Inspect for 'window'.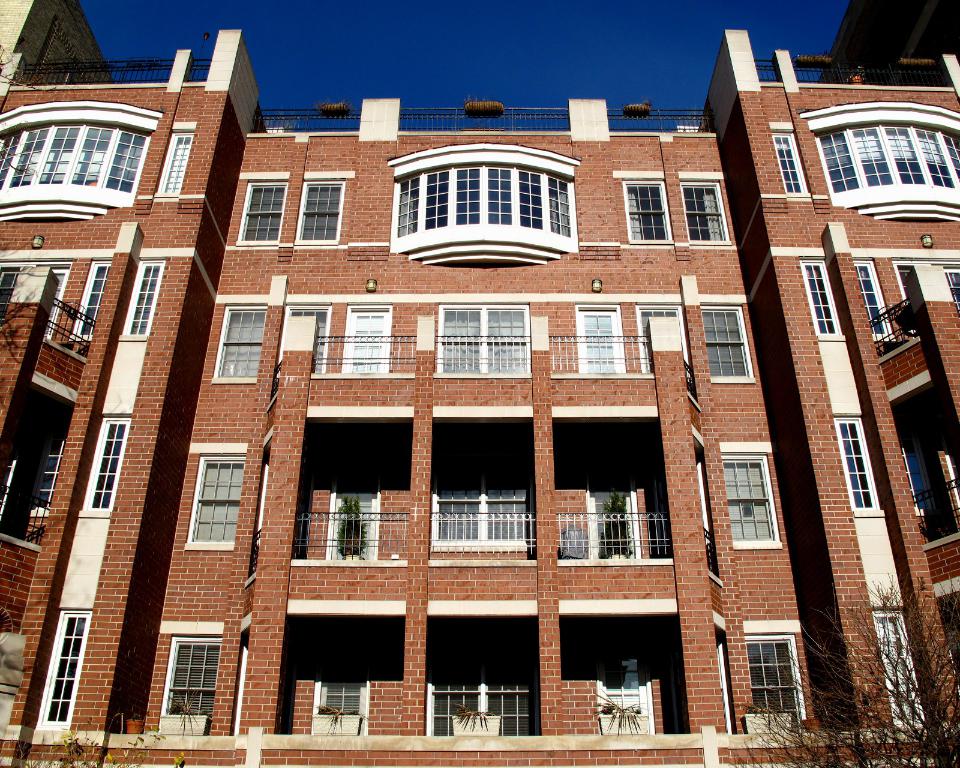
Inspection: region(43, 610, 92, 722).
